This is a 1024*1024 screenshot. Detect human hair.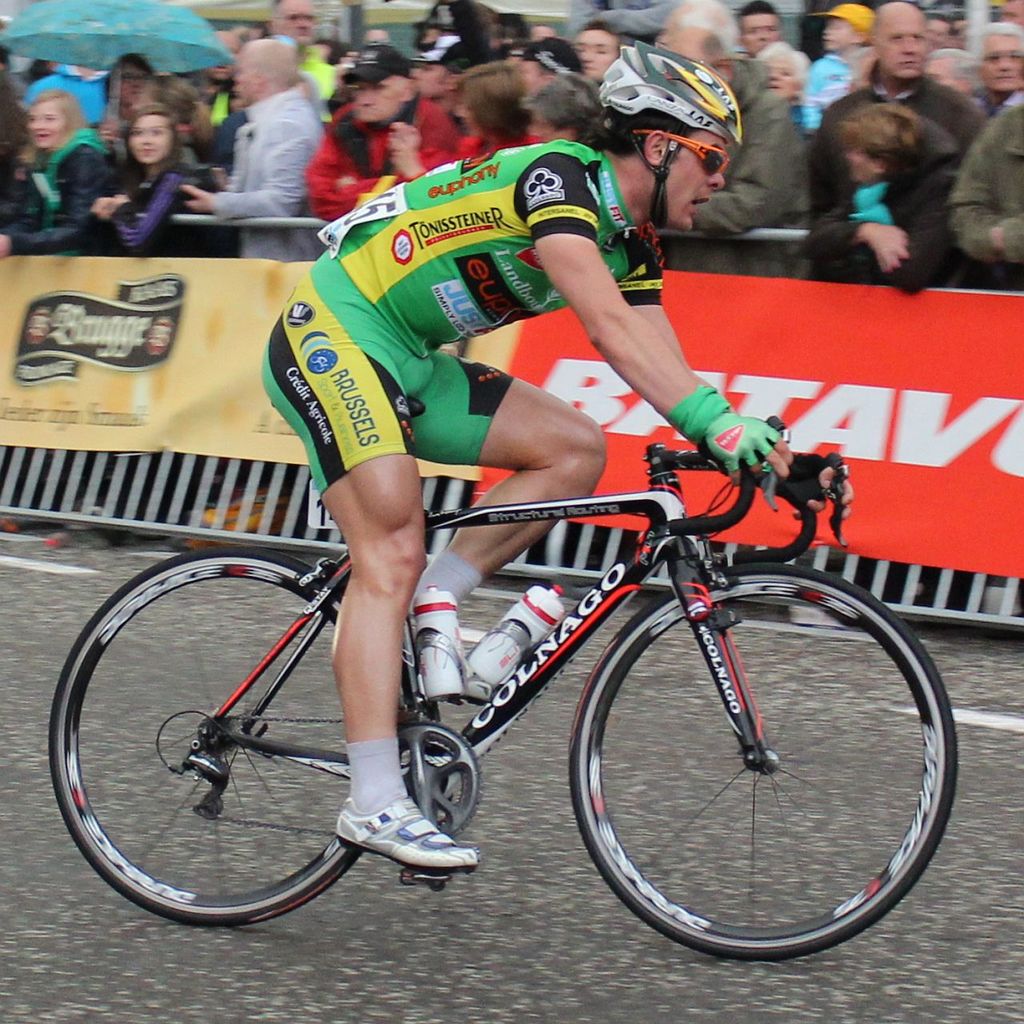
l=735, t=0, r=782, b=24.
